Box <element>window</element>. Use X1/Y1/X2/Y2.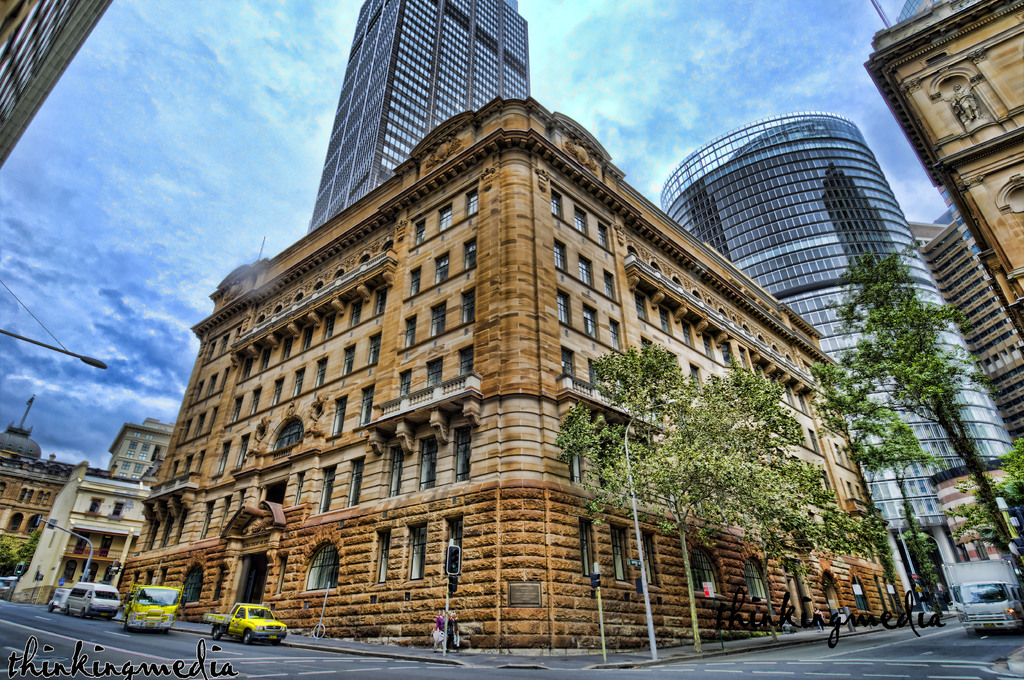
605/271/612/298.
